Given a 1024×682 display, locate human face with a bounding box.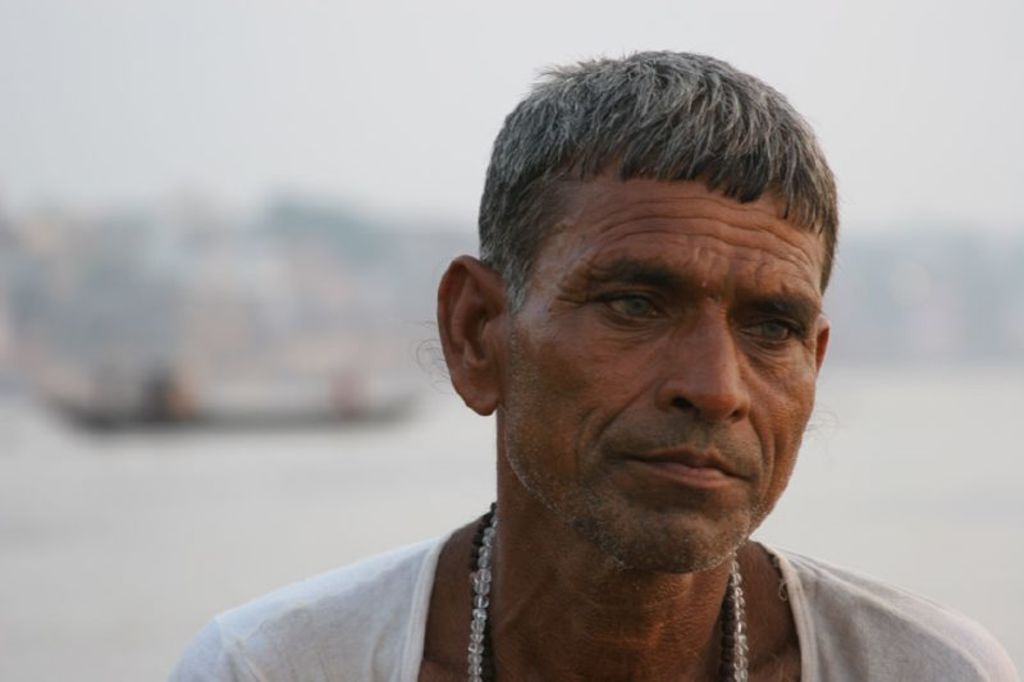
Located: [497,174,841,567].
